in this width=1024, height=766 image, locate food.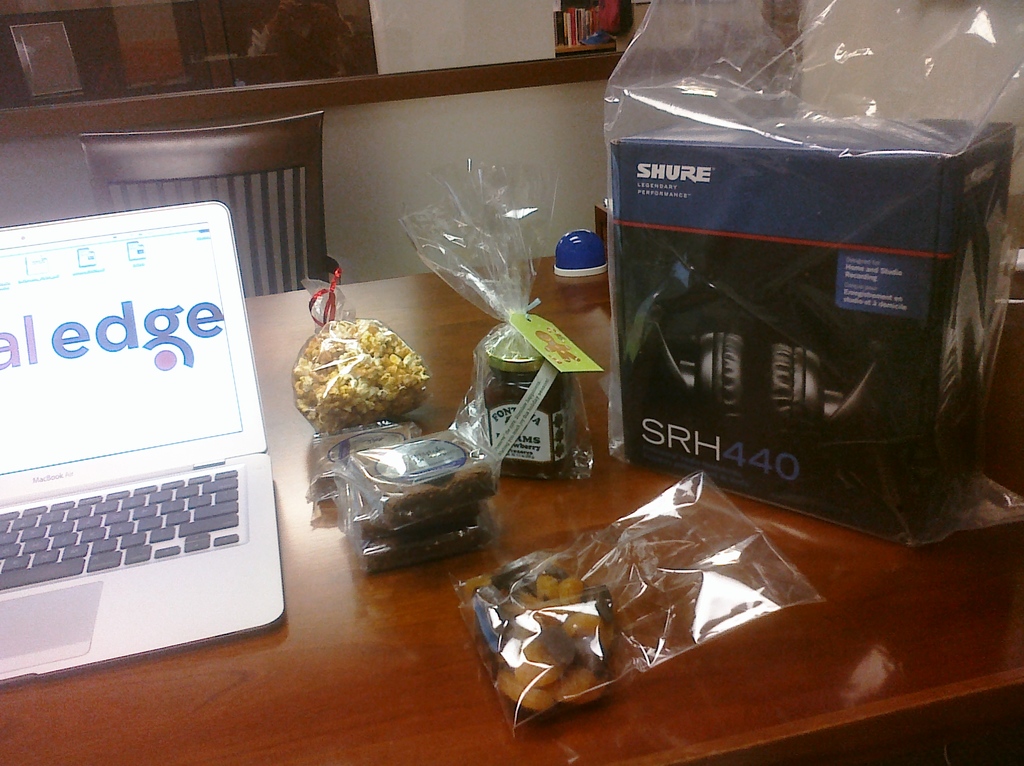
Bounding box: (x1=351, y1=427, x2=493, y2=534).
